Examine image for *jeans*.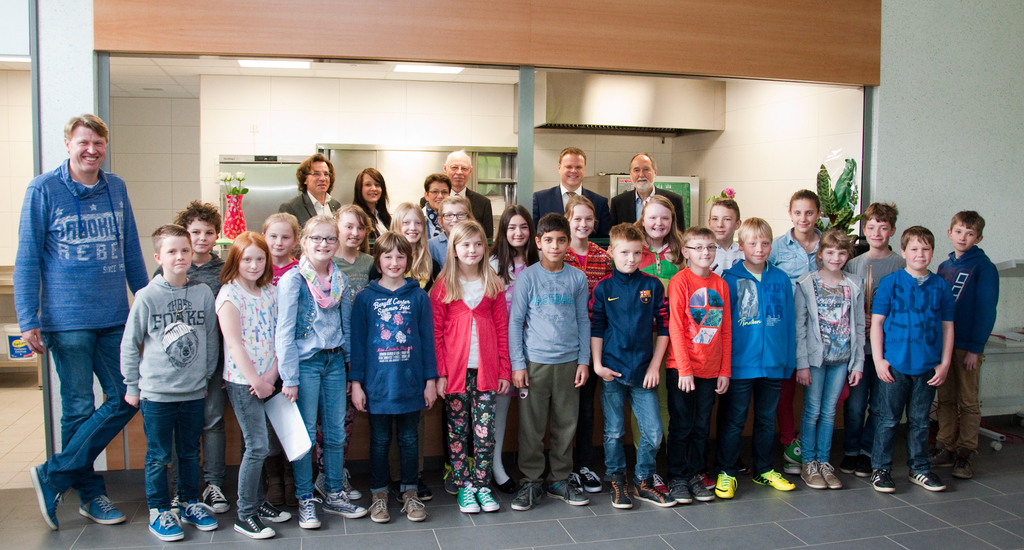
Examination result: (left=605, top=384, right=669, bottom=483).
